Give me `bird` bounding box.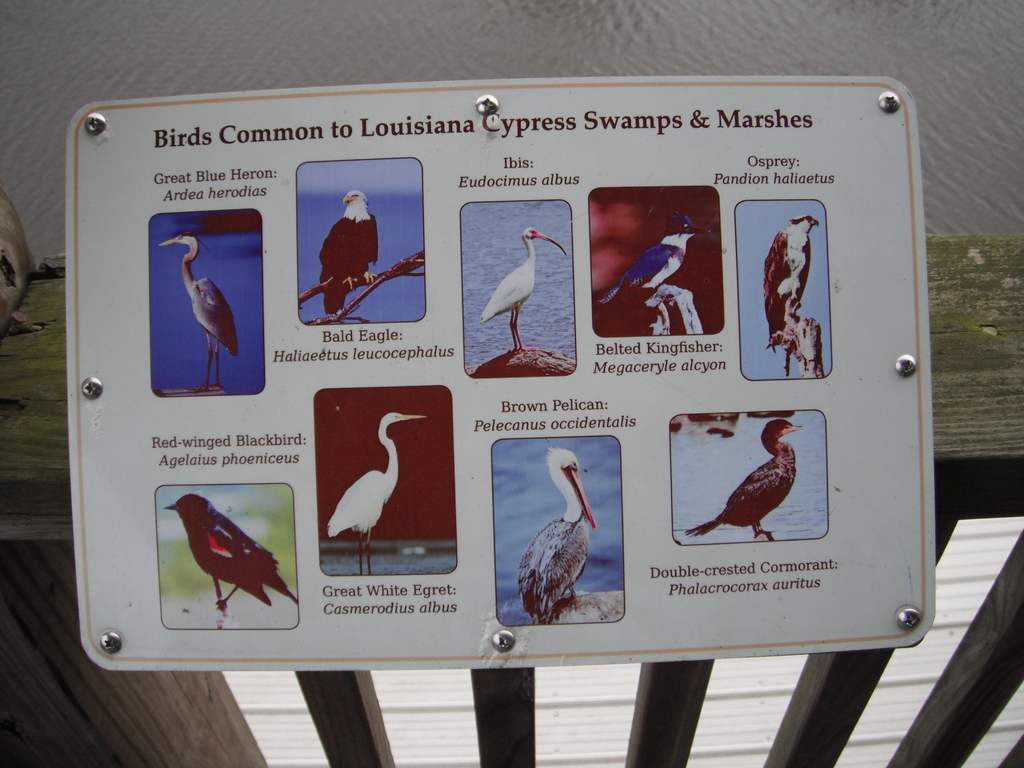
<region>168, 494, 300, 609</region>.
